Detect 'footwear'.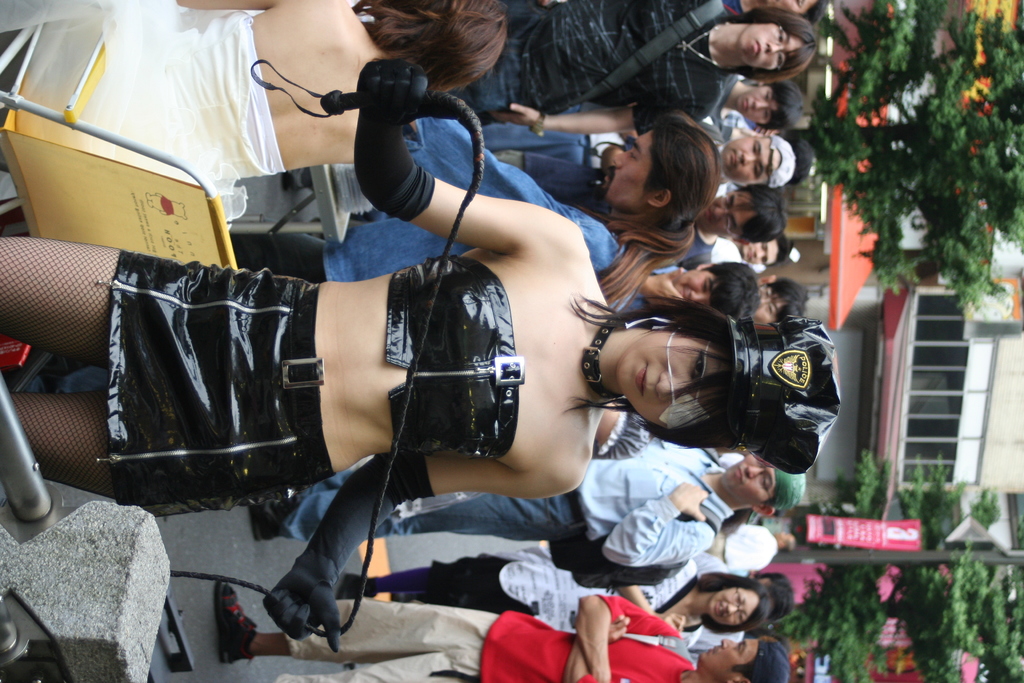
Detected at crop(216, 579, 261, 668).
